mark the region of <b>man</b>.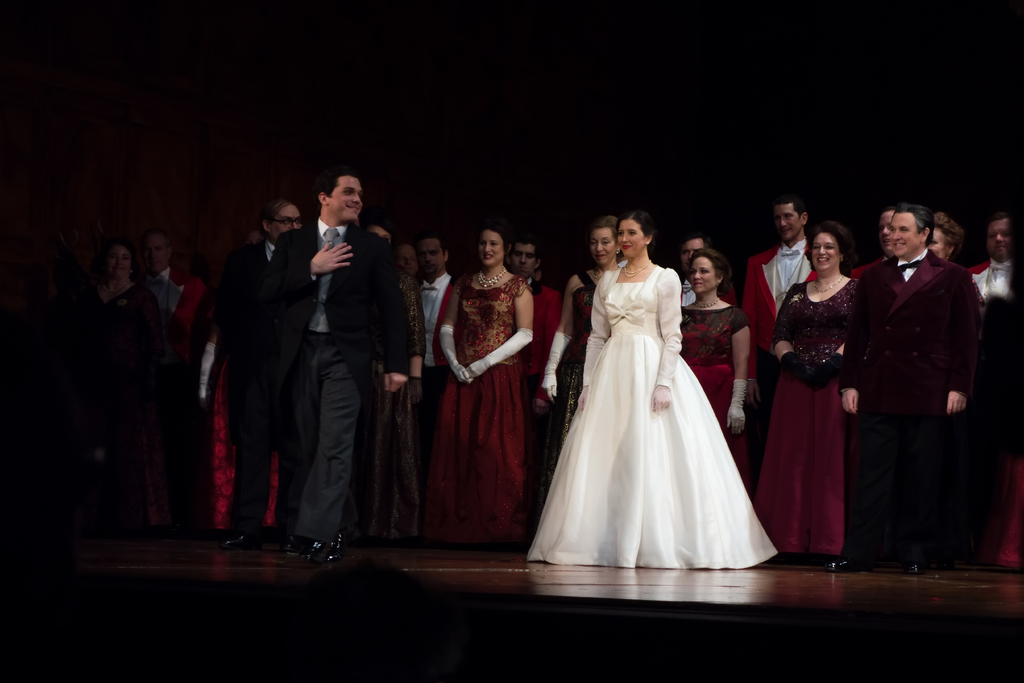
Region: 852, 205, 899, 281.
